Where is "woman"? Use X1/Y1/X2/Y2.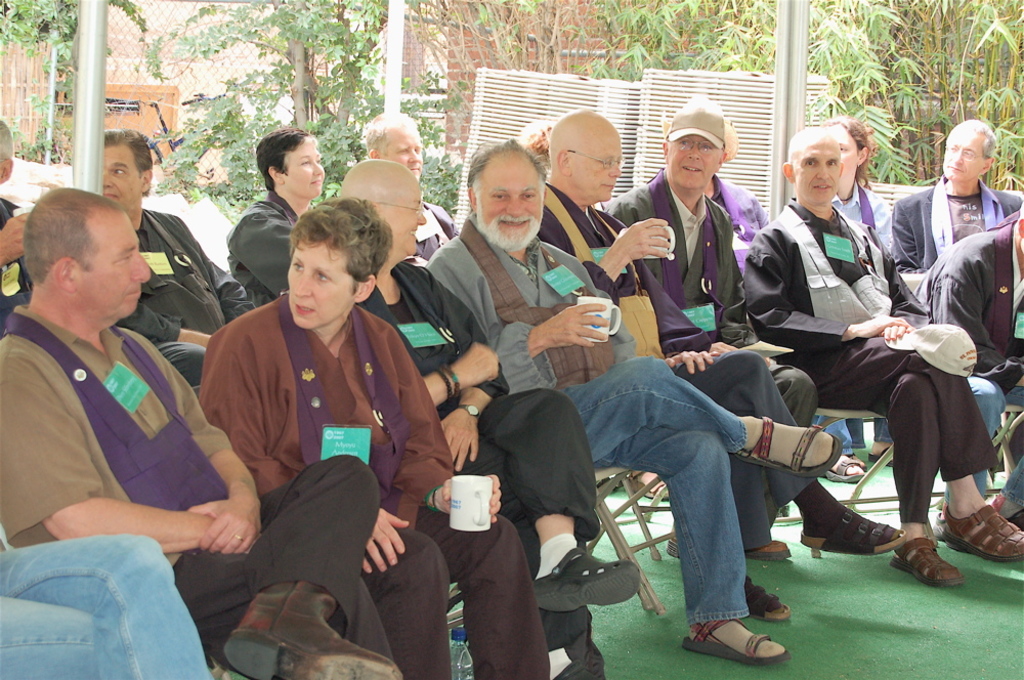
194/177/436/679.
